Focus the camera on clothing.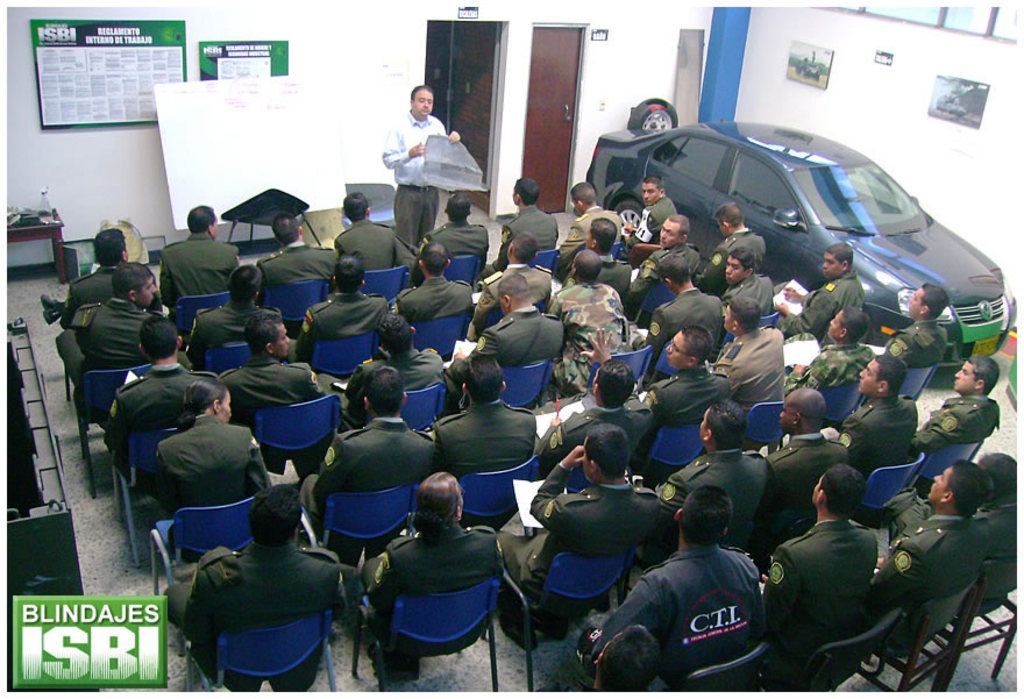
Focus region: x1=346 y1=342 x2=441 y2=411.
